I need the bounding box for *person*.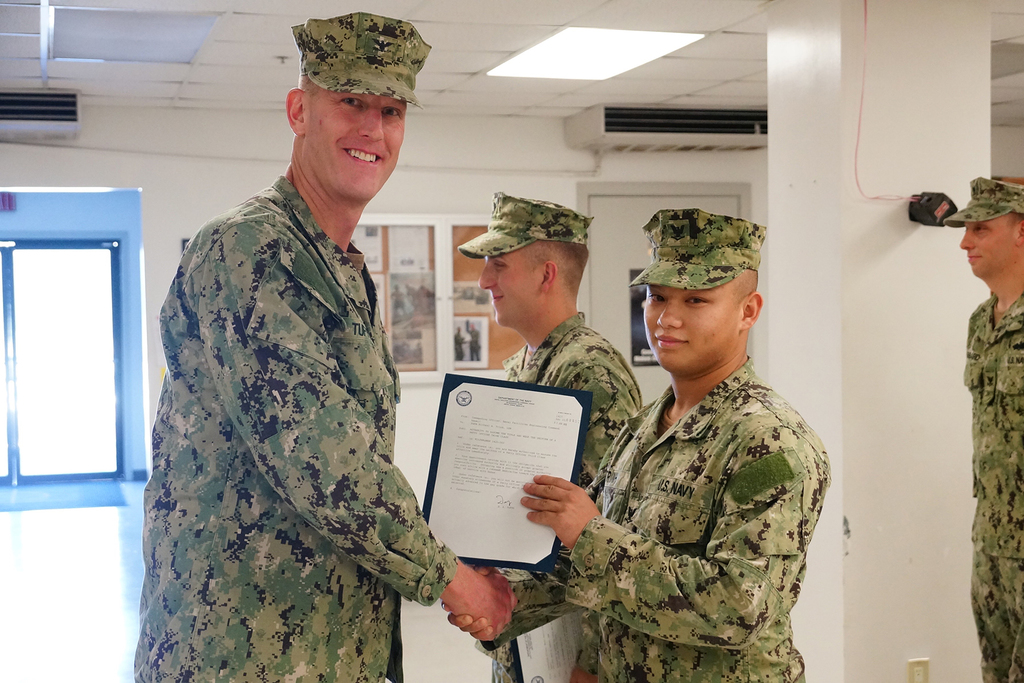
Here it is: rect(438, 207, 829, 682).
